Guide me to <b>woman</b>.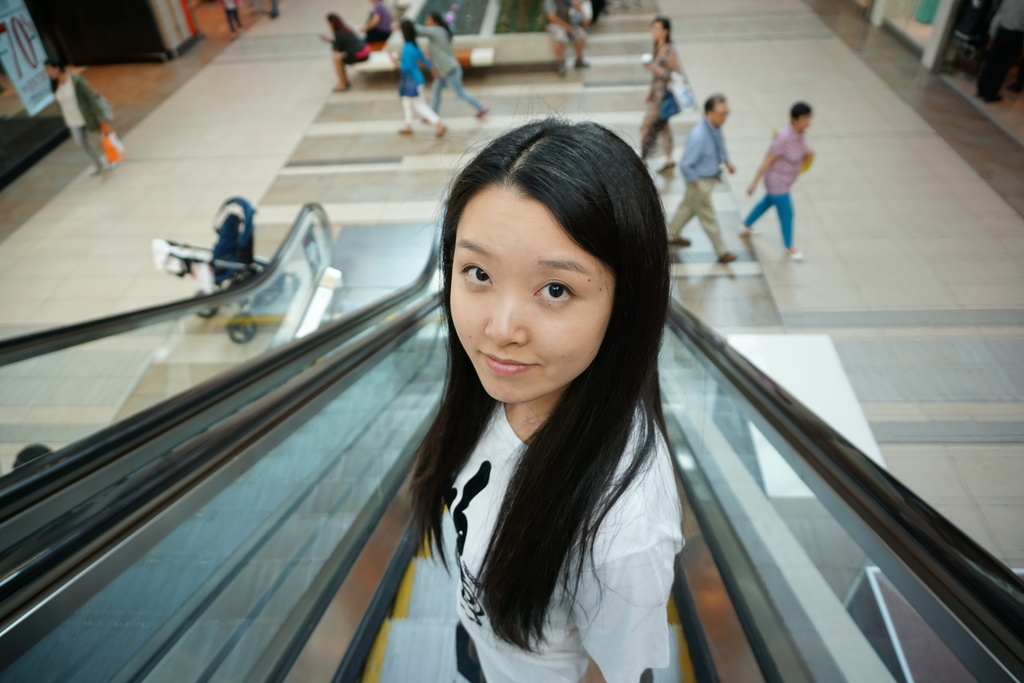
Guidance: left=636, top=19, right=687, bottom=168.
